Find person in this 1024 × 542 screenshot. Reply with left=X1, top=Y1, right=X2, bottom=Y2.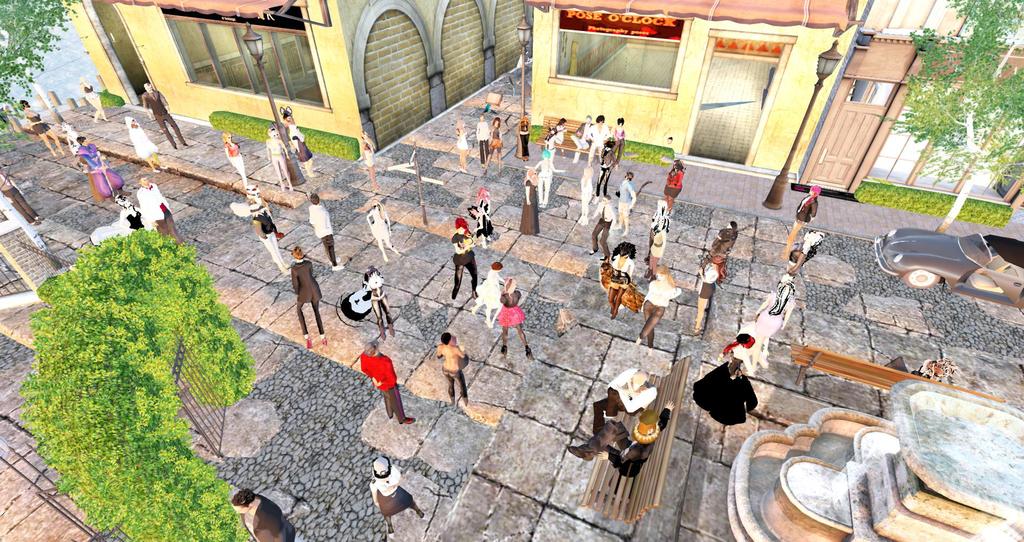
left=691, top=257, right=723, bottom=332.
